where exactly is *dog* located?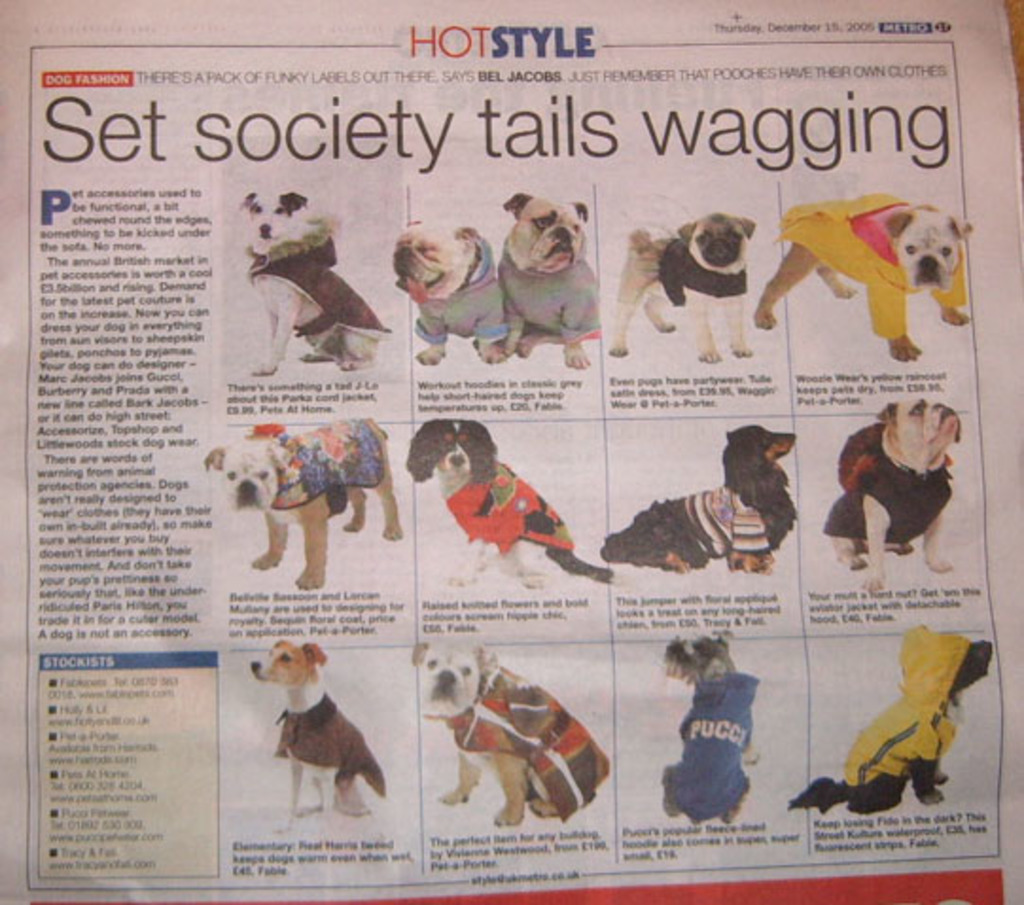
Its bounding box is BBox(208, 417, 409, 587).
